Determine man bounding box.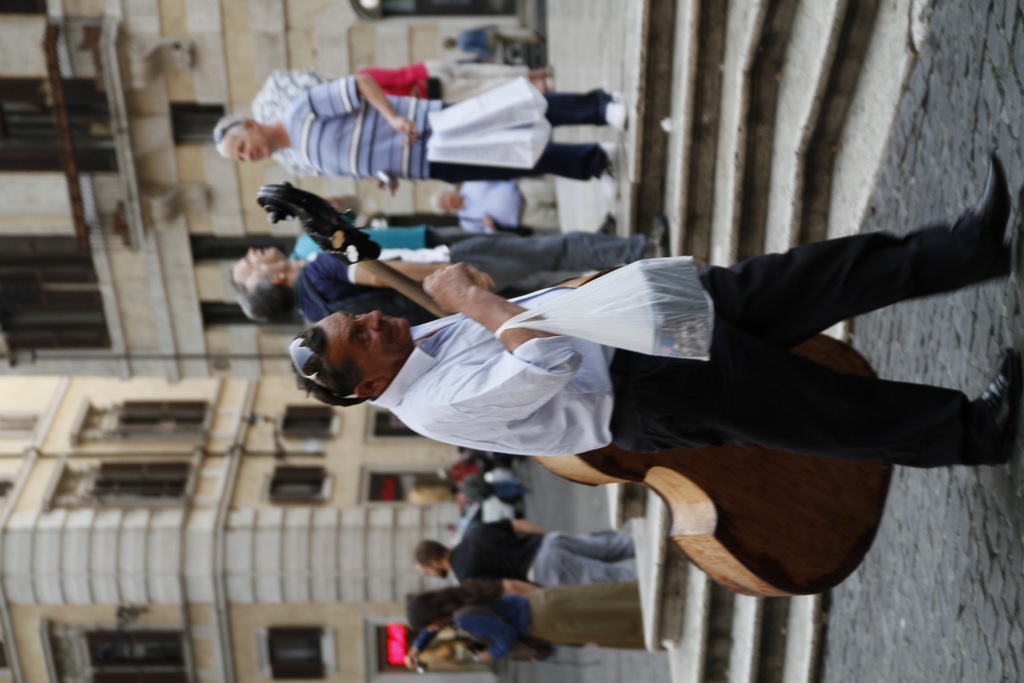
Determined: box=[220, 210, 614, 293].
